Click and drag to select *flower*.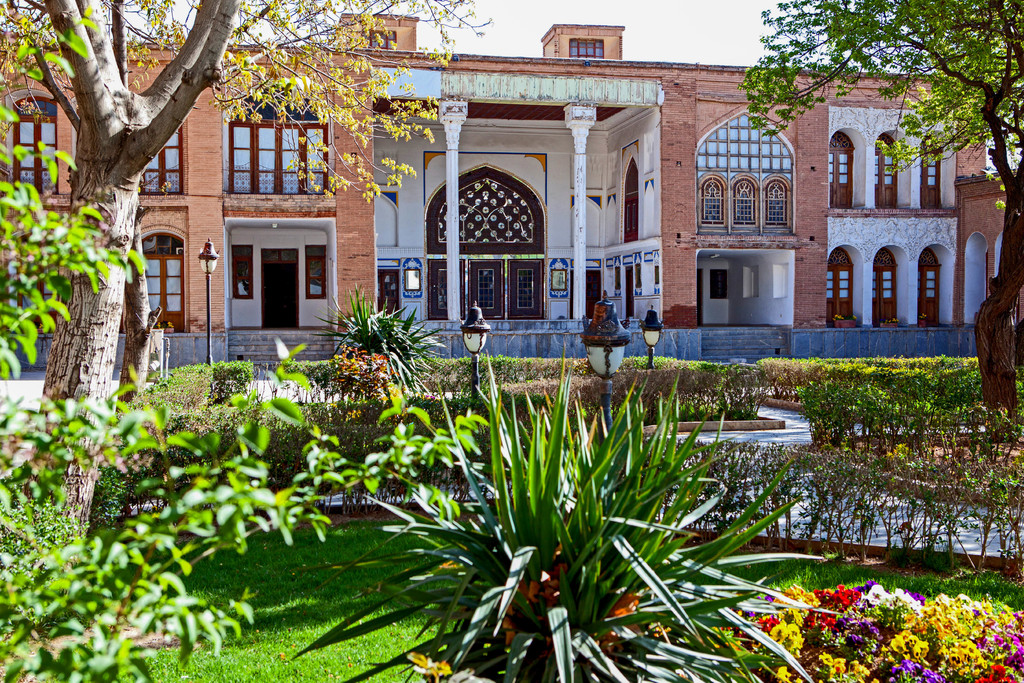
Selection: 399:646:434:682.
